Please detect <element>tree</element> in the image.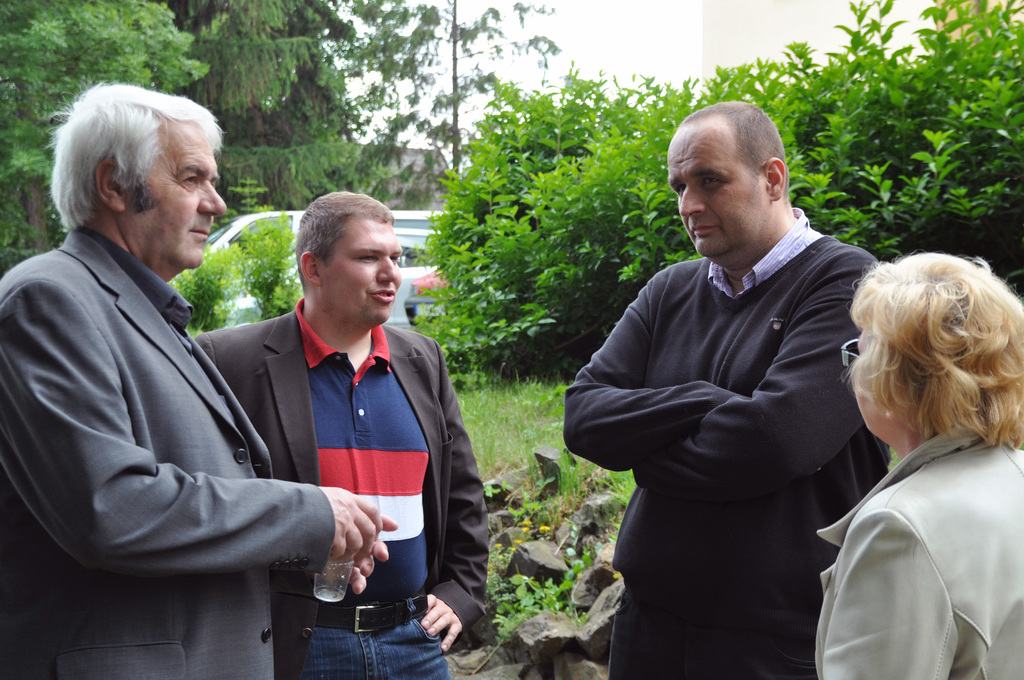
pyautogui.locateOnScreen(188, 0, 364, 214).
